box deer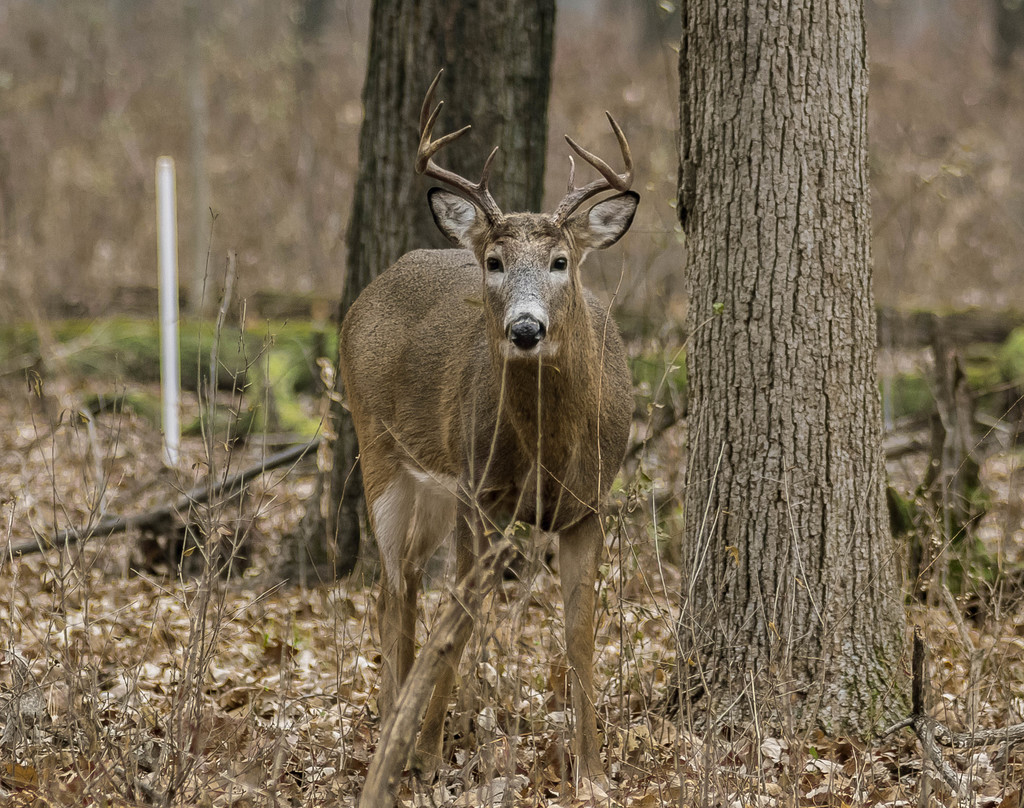
335:65:636:805
